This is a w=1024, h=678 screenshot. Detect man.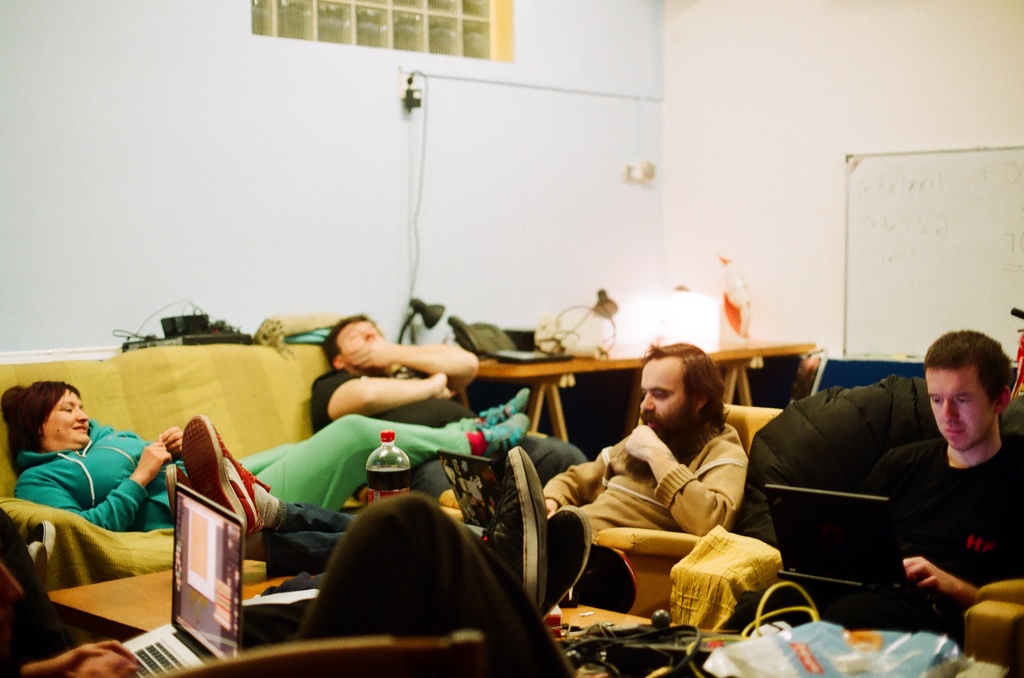
312,312,588,483.
